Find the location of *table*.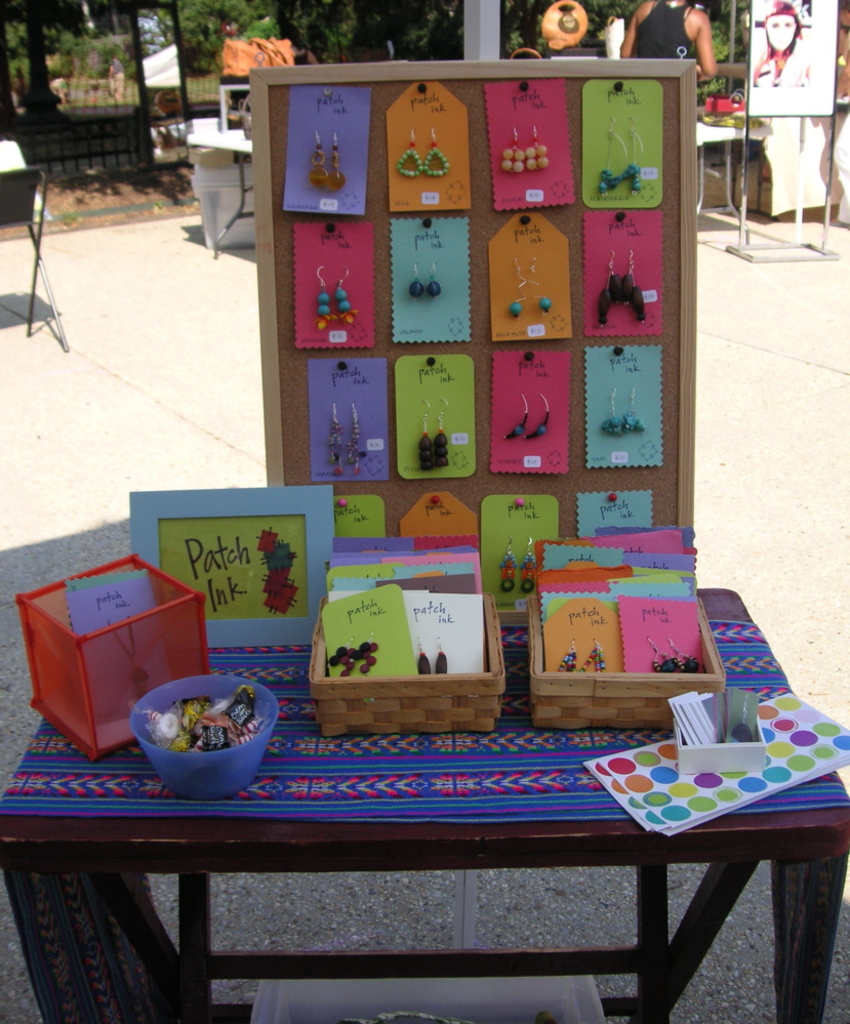
Location: 695:117:771:241.
